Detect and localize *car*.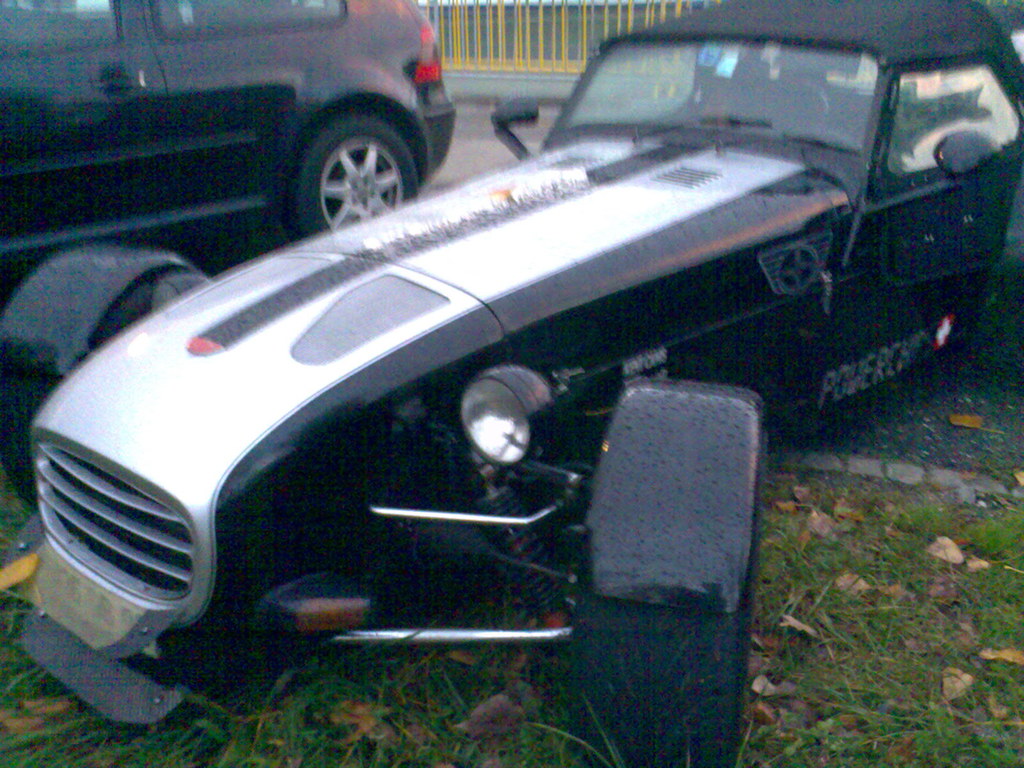
Localized at 0:0:456:310.
